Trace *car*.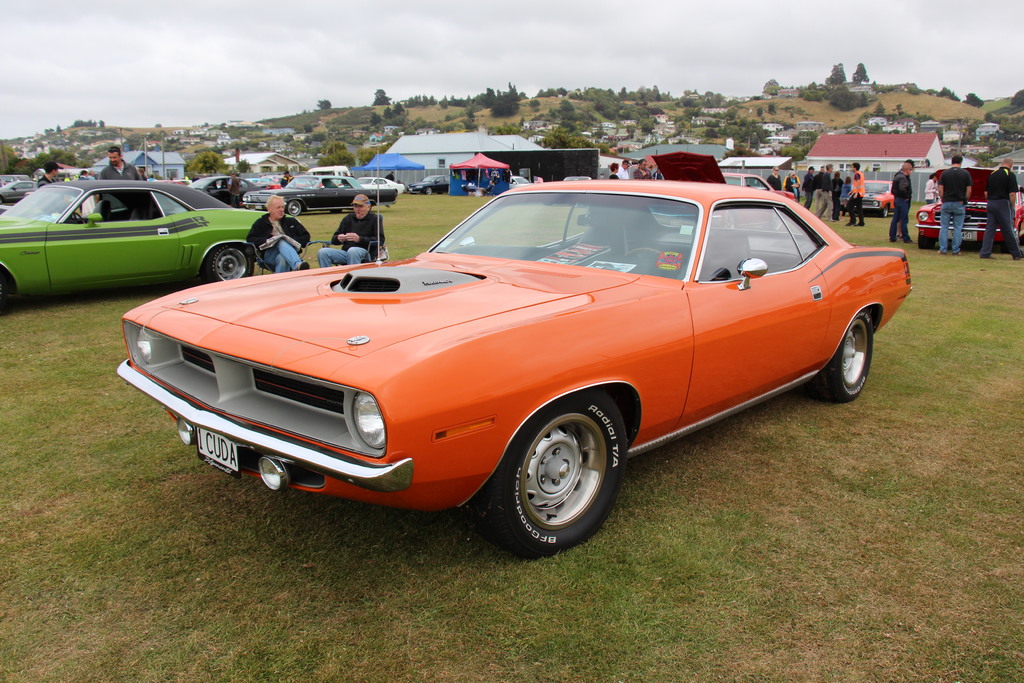
Traced to 507:177:528:189.
